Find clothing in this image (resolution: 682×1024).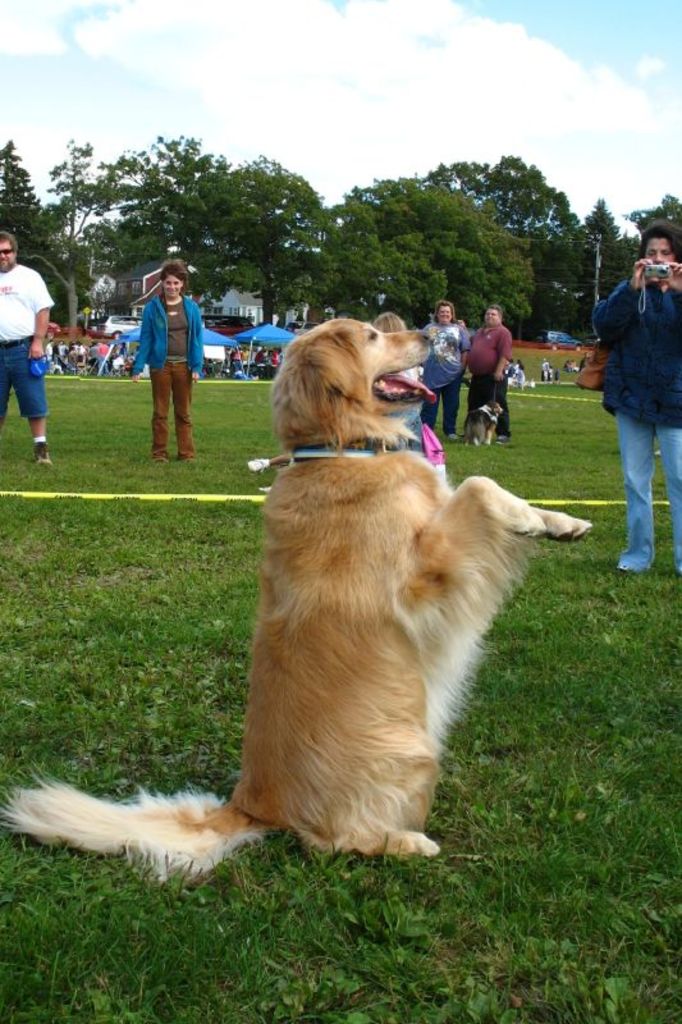
box=[0, 266, 60, 416].
